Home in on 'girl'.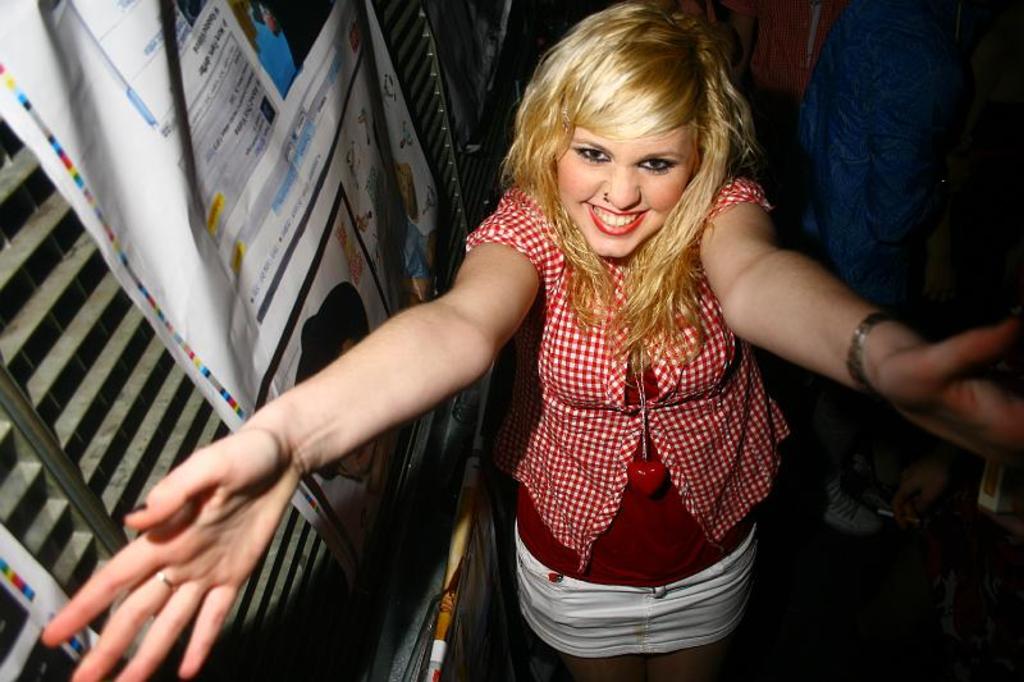
Homed in at [38,0,1023,681].
